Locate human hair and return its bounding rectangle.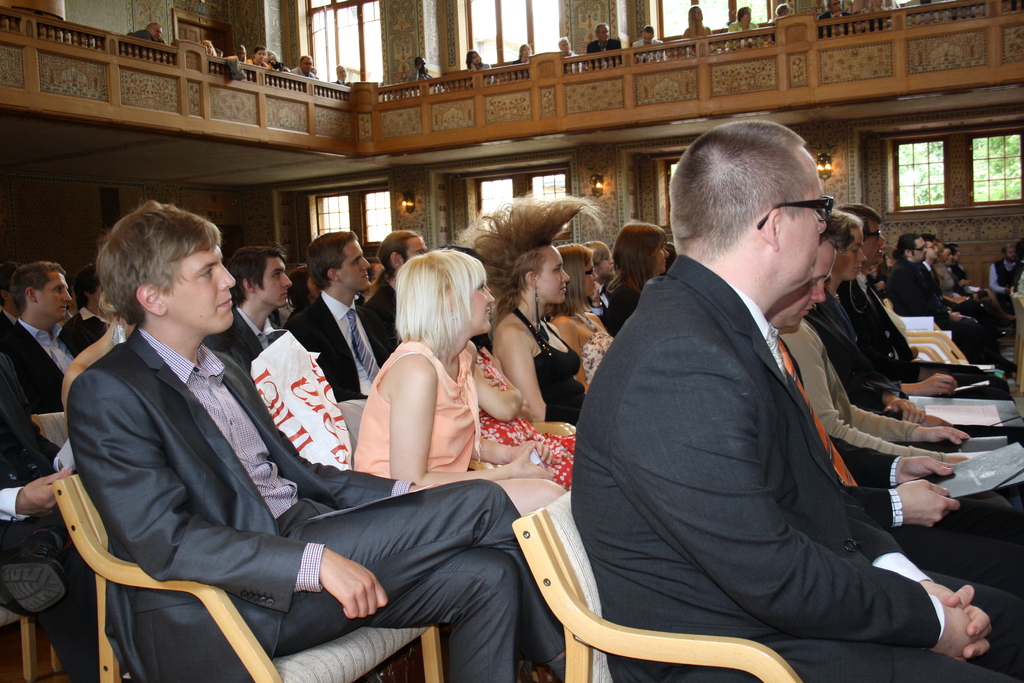
(x1=9, y1=256, x2=67, y2=319).
